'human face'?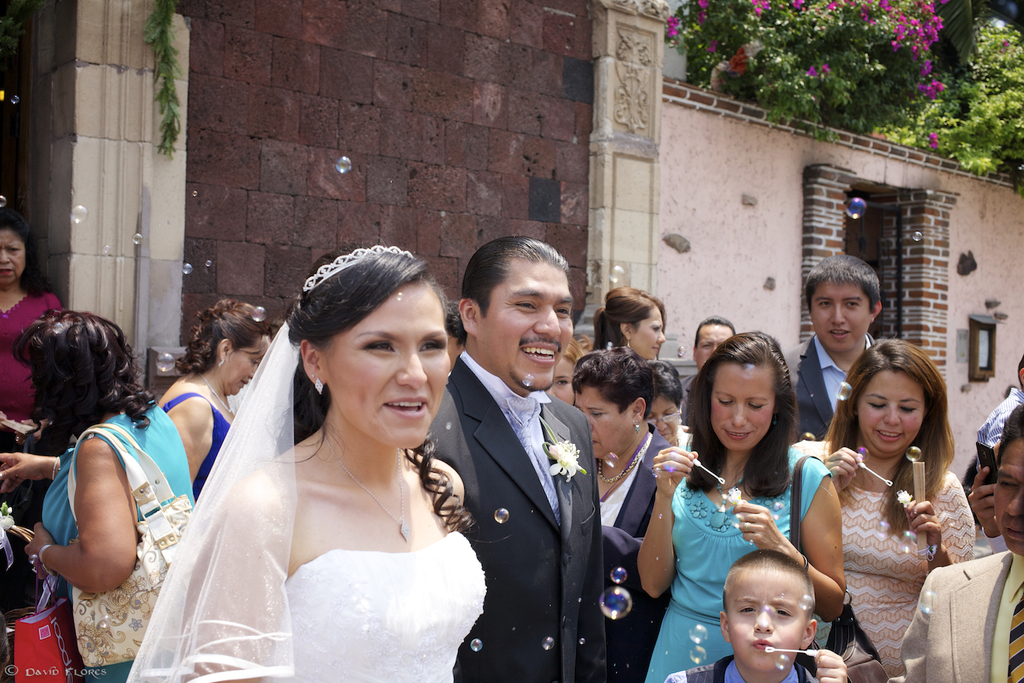
[left=708, top=363, right=777, bottom=444]
